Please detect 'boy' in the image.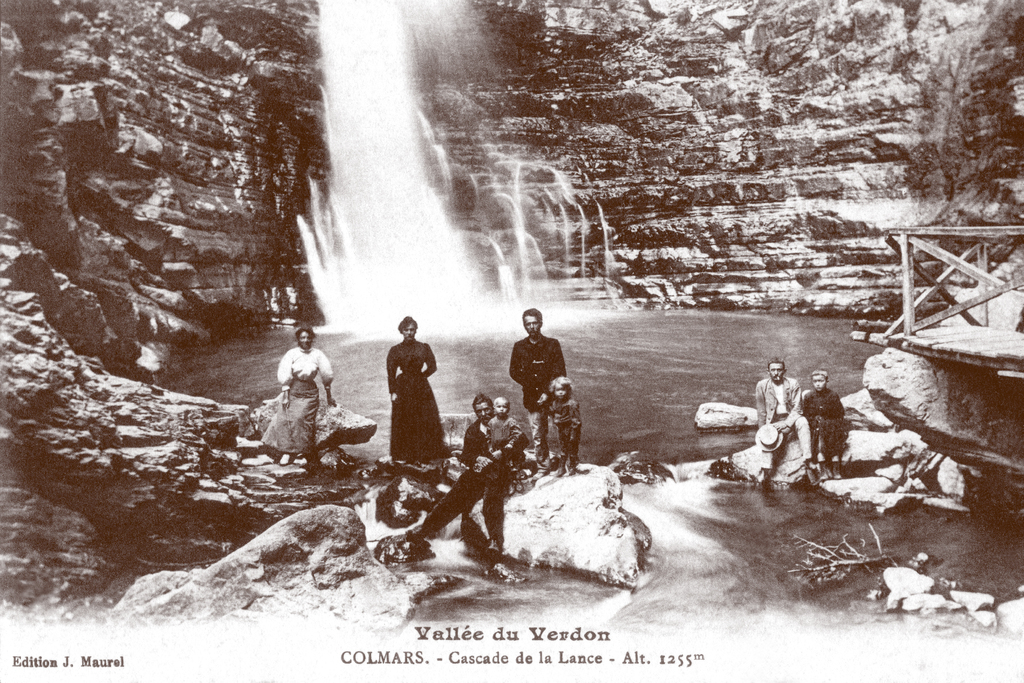
locate(484, 397, 524, 471).
